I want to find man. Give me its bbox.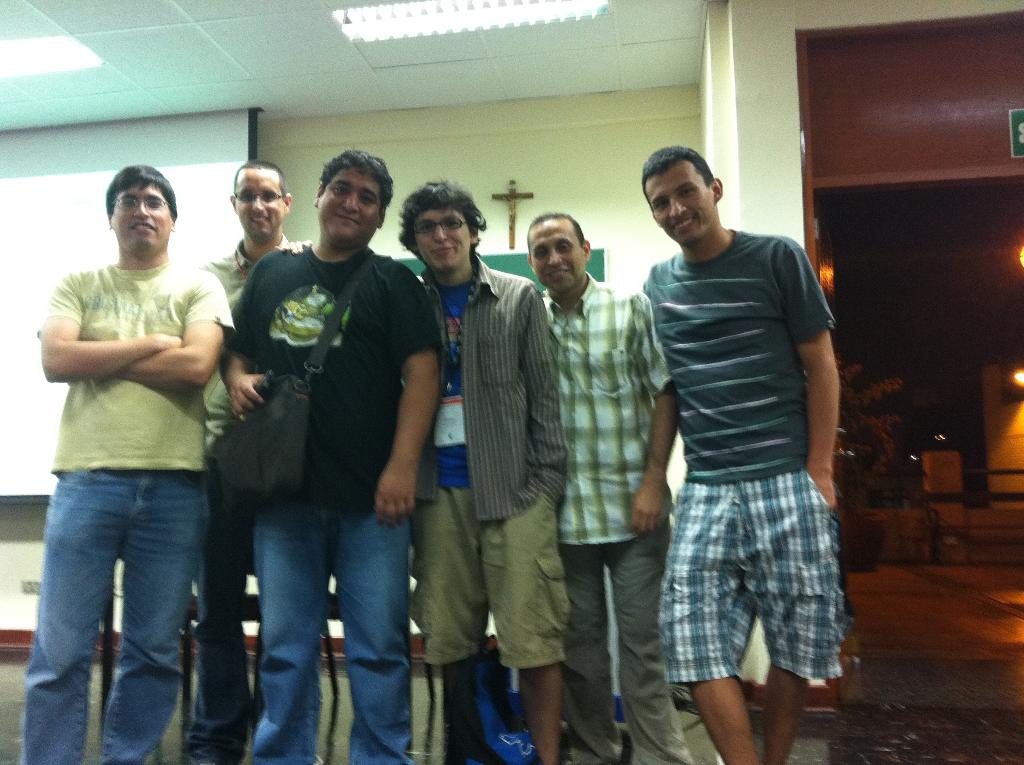
pyautogui.locateOnScreen(525, 213, 700, 764).
